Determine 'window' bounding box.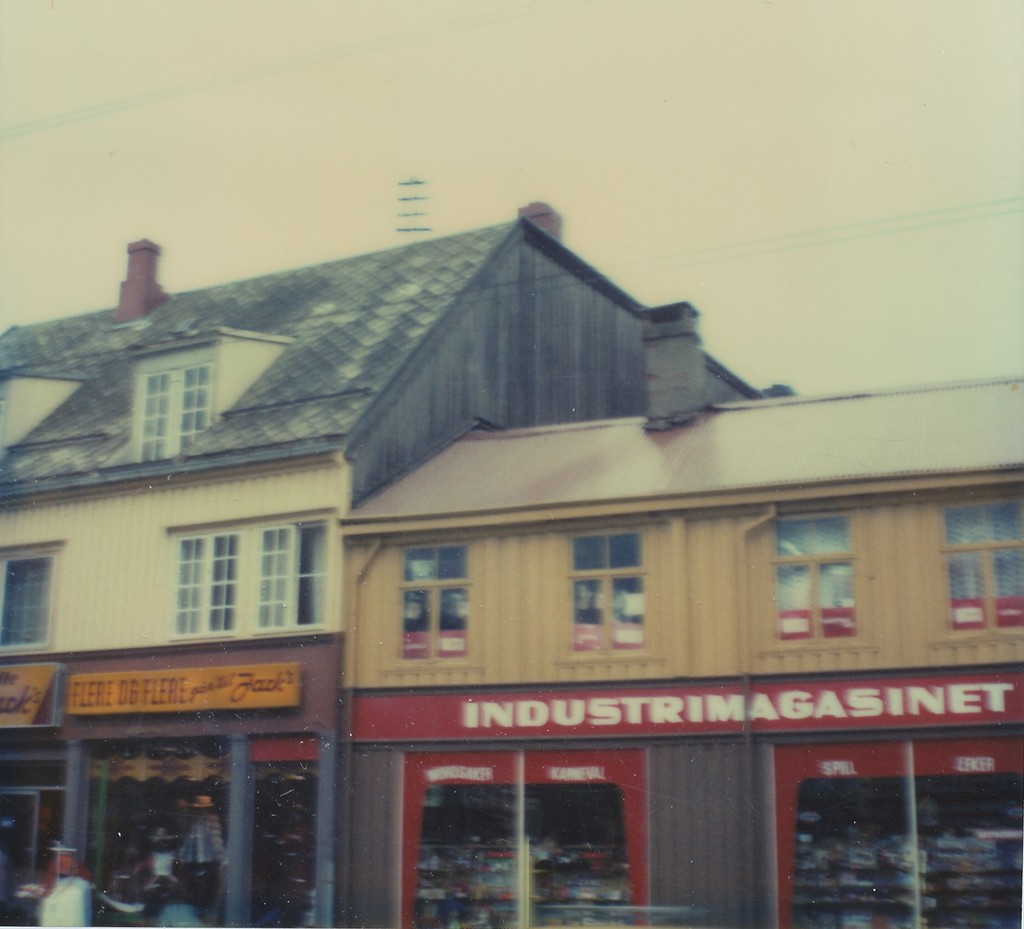
Determined: (x1=758, y1=512, x2=881, y2=651).
